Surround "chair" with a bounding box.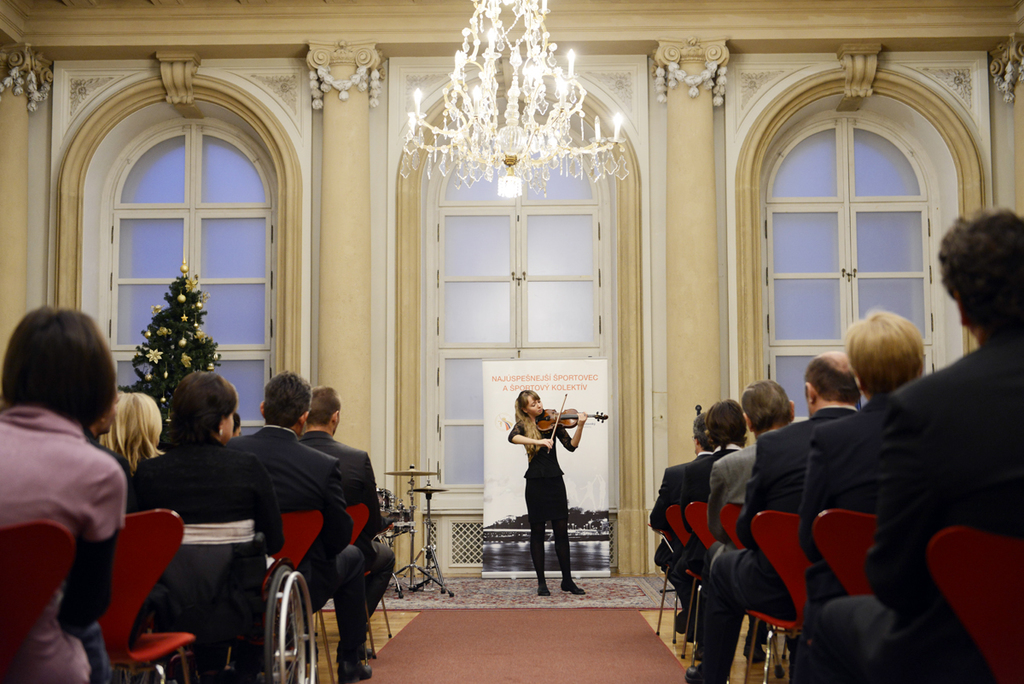
l=742, t=510, r=806, b=683.
